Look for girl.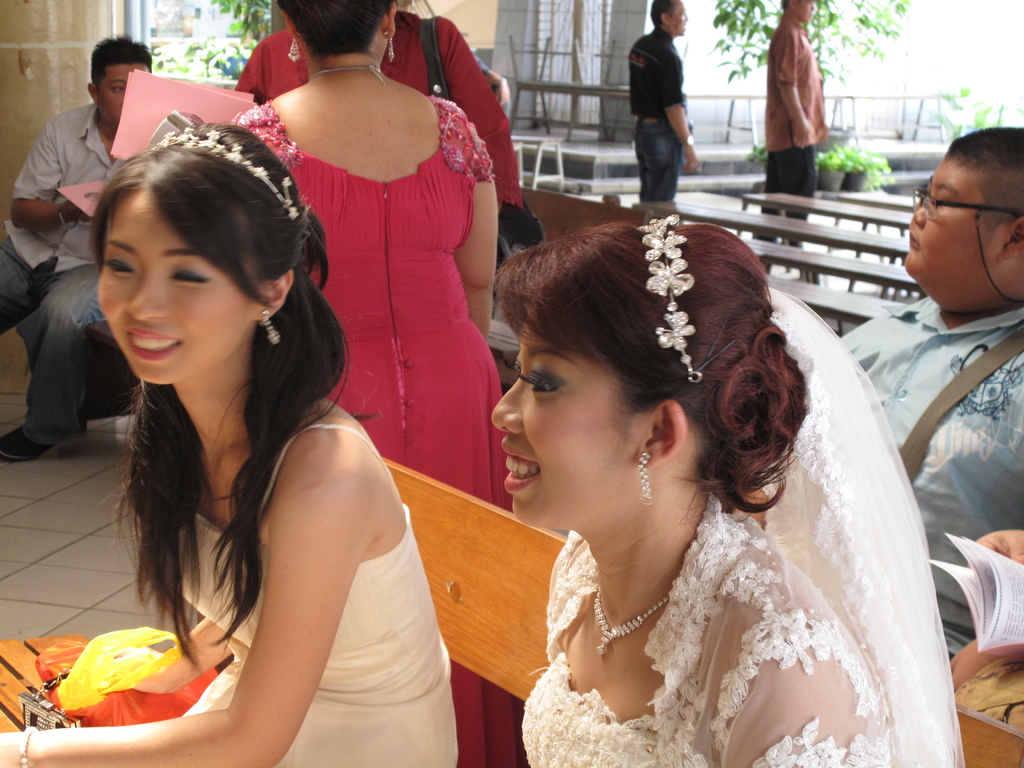
Found: (489,209,959,767).
